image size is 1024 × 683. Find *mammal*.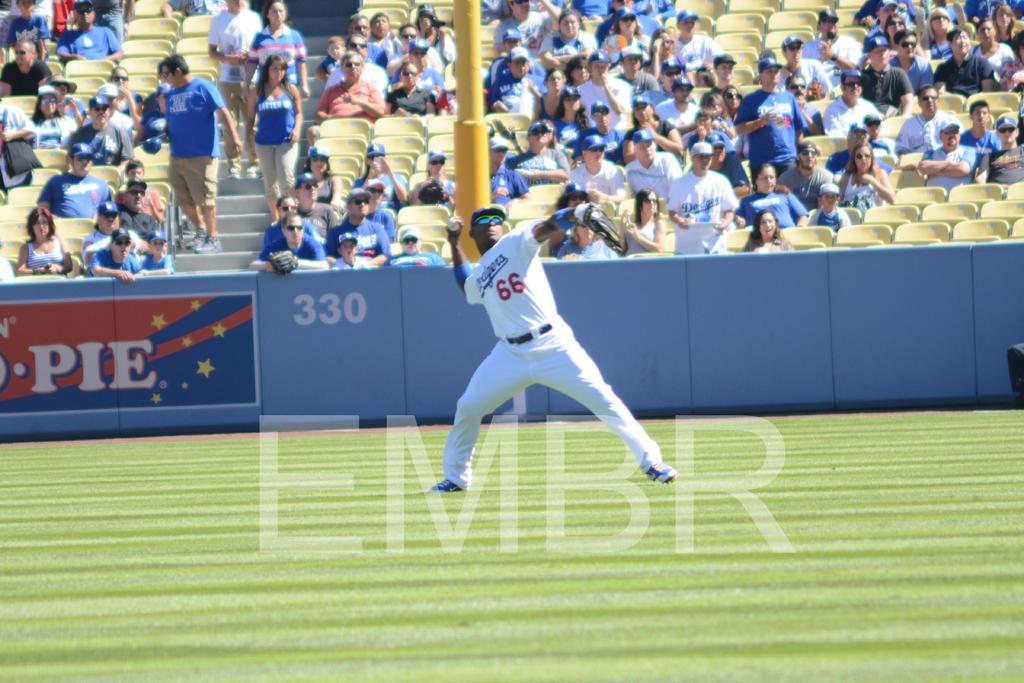
720,79,746,115.
